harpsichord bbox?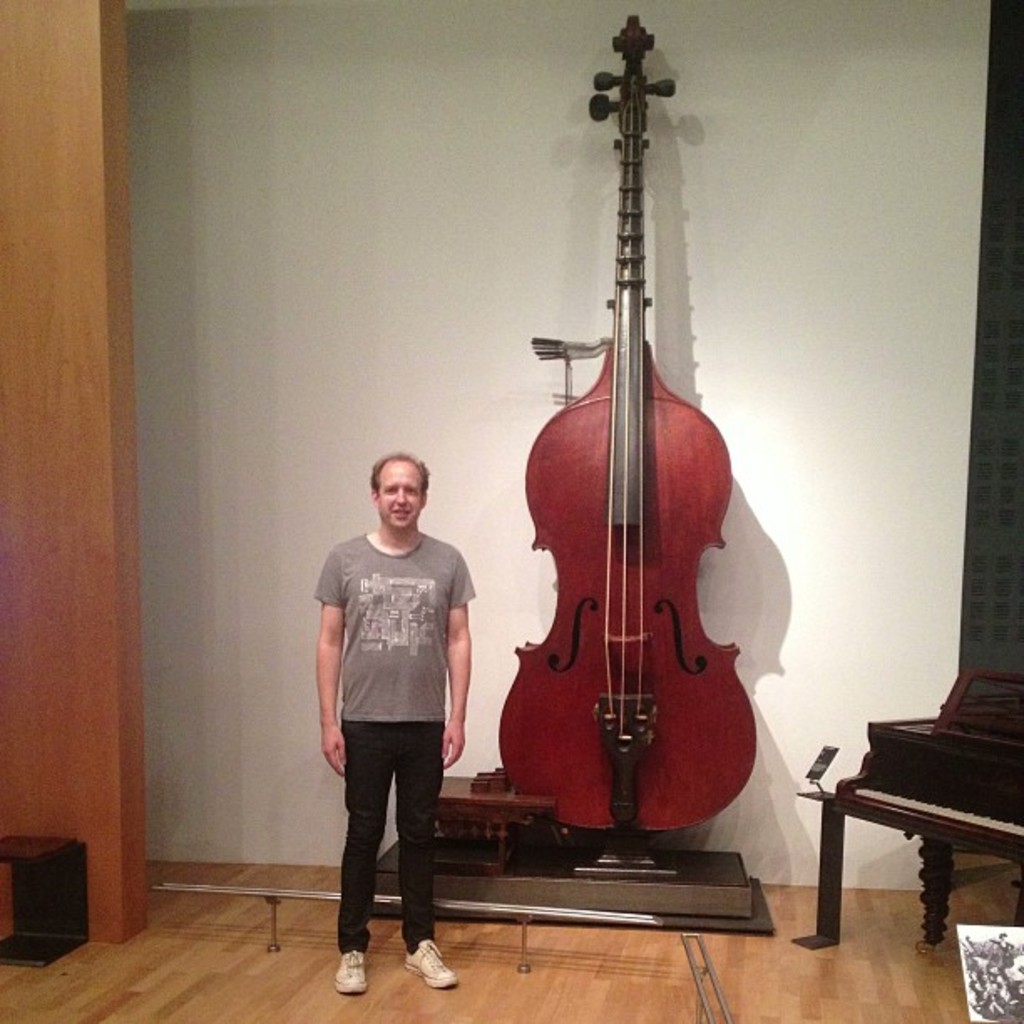
<box>800,666,1022,955</box>
